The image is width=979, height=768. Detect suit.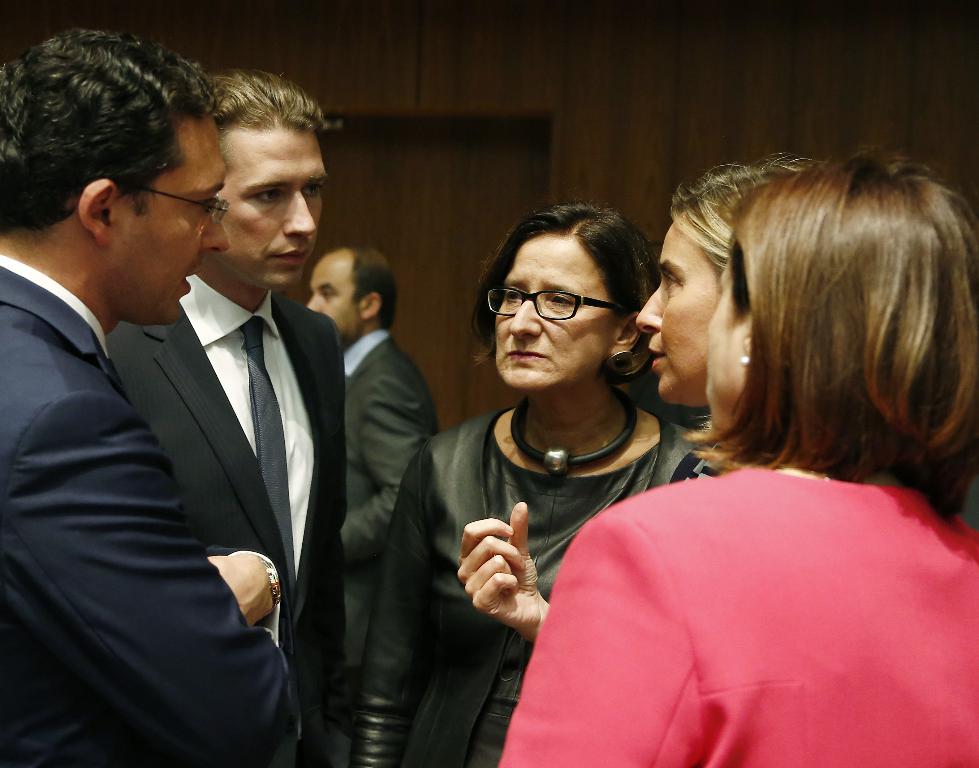
Detection: bbox=(316, 330, 450, 767).
